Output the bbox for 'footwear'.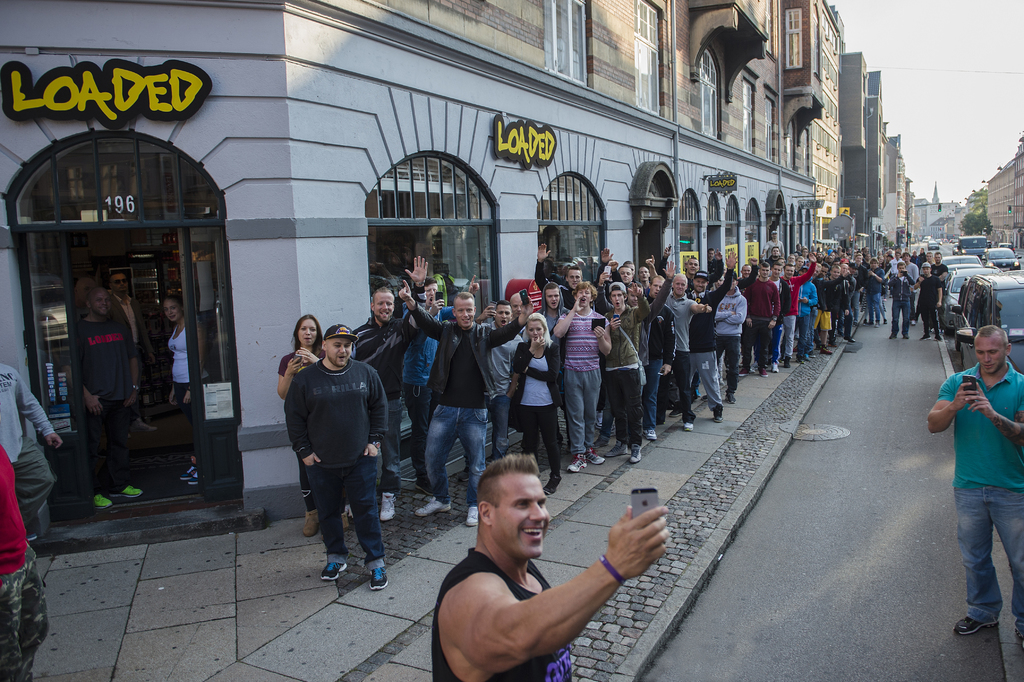
(left=881, top=304, right=891, bottom=326).
